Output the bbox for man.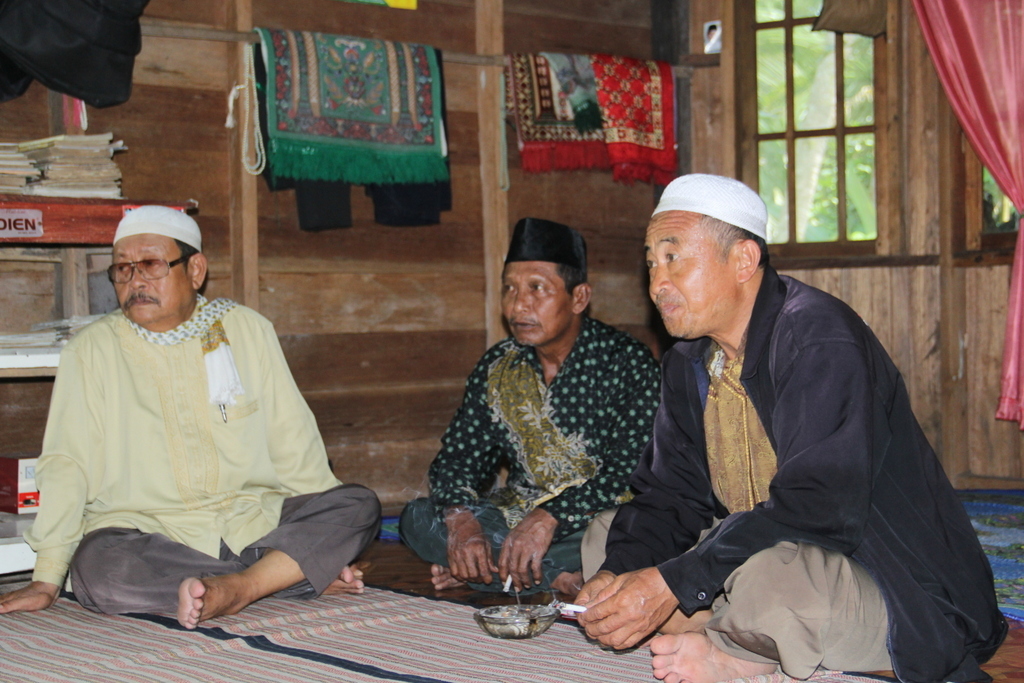
bbox=(0, 202, 387, 627).
